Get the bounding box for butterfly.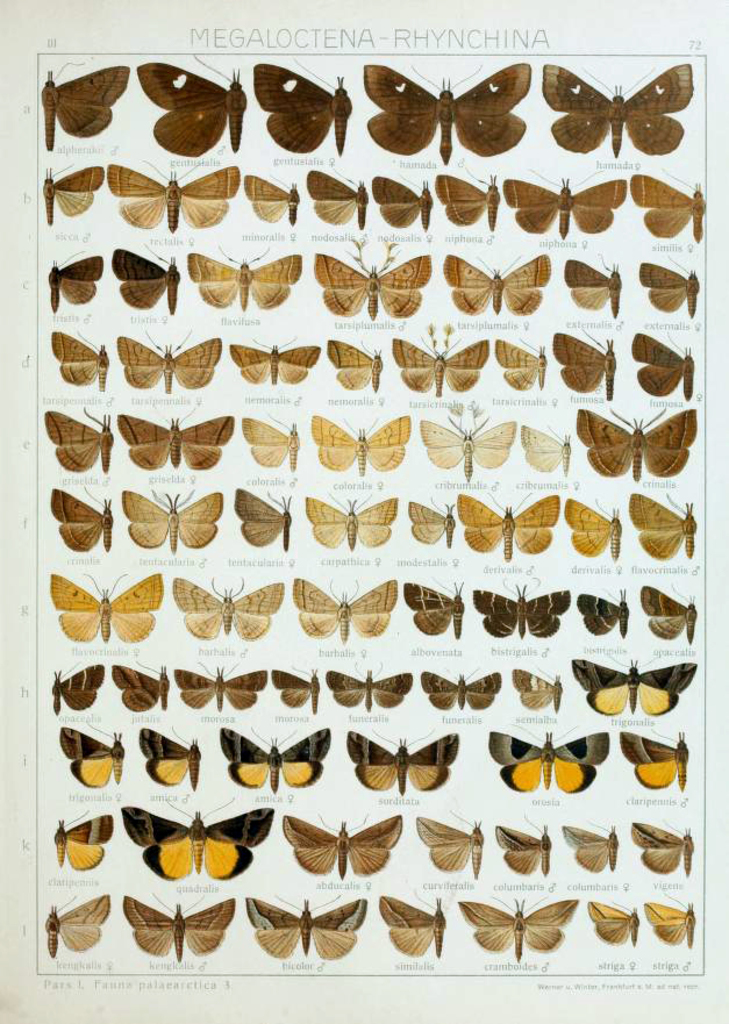
BBox(627, 329, 693, 401).
